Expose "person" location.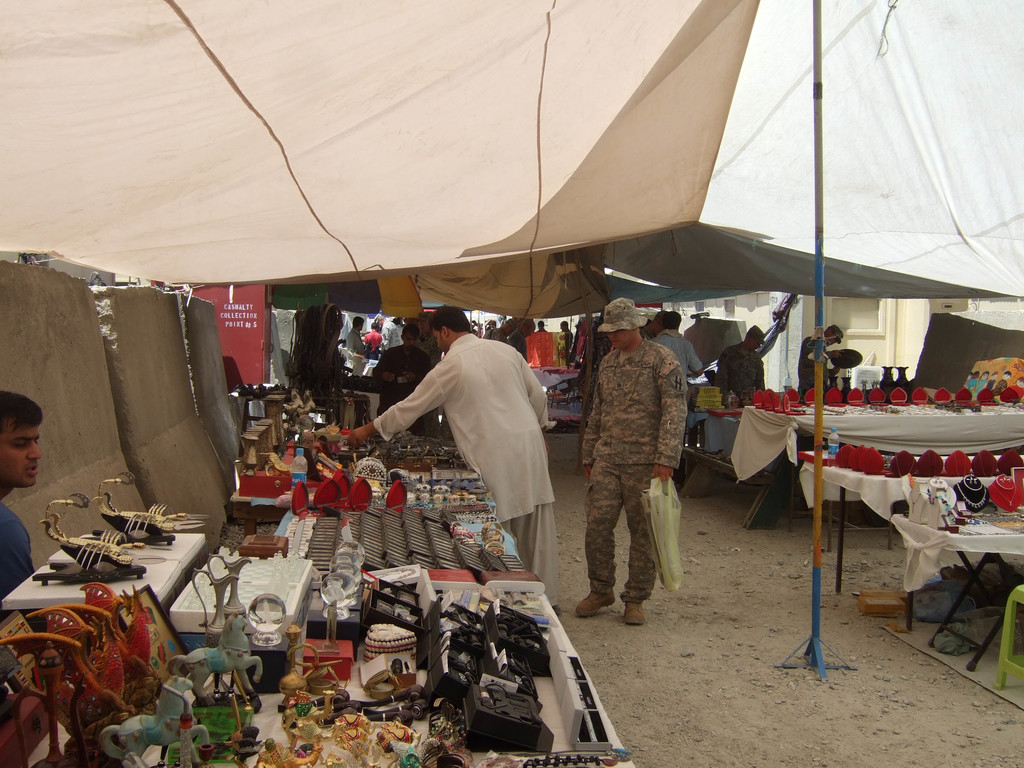
Exposed at x1=507, y1=323, x2=528, y2=362.
